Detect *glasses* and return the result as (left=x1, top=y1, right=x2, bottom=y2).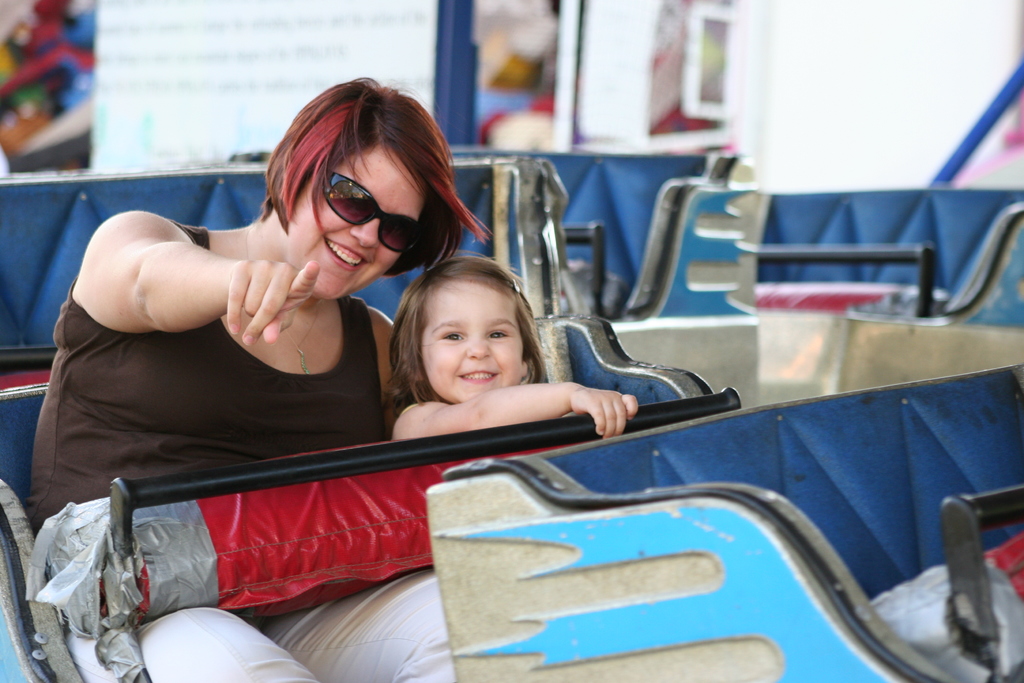
(left=310, top=188, right=426, bottom=240).
